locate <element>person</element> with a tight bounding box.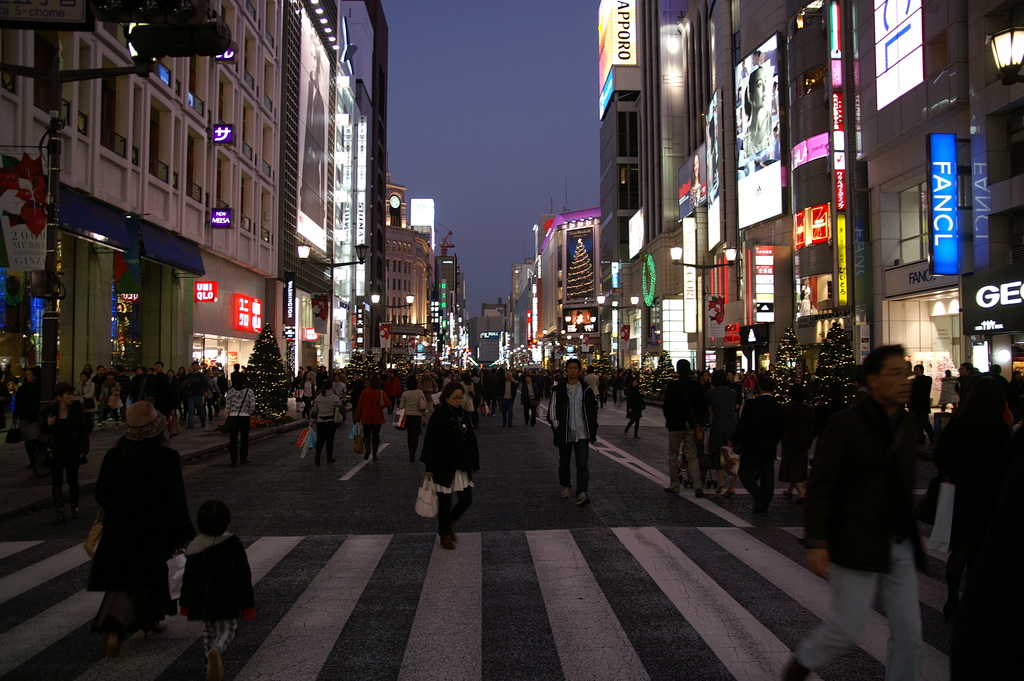
(left=543, top=363, right=598, bottom=510).
